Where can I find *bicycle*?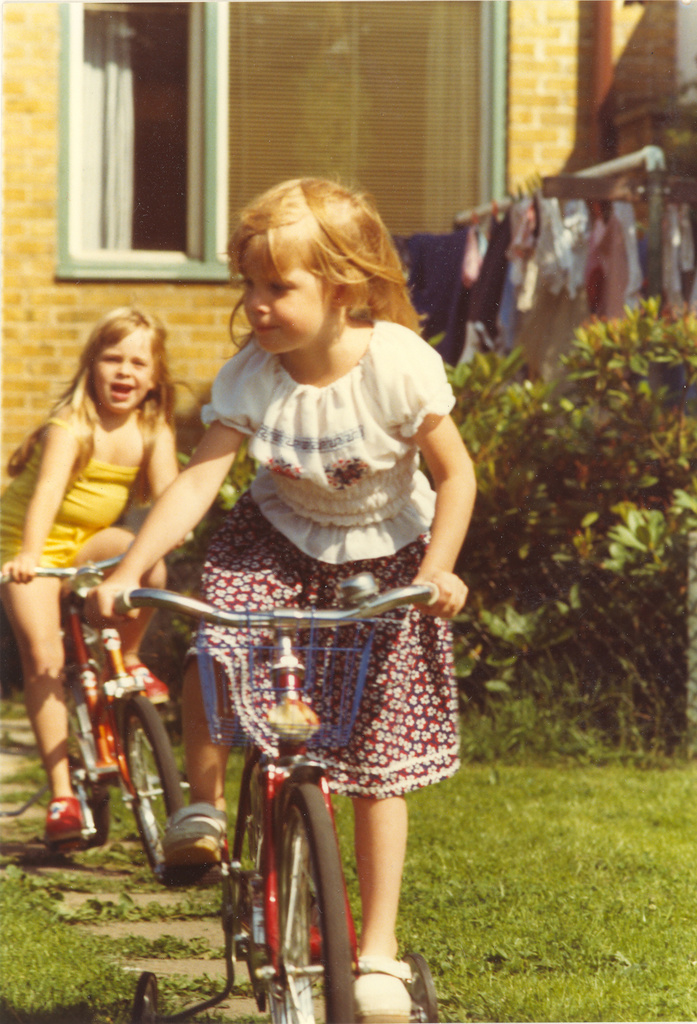
You can find it at x1=103, y1=555, x2=467, y2=1022.
